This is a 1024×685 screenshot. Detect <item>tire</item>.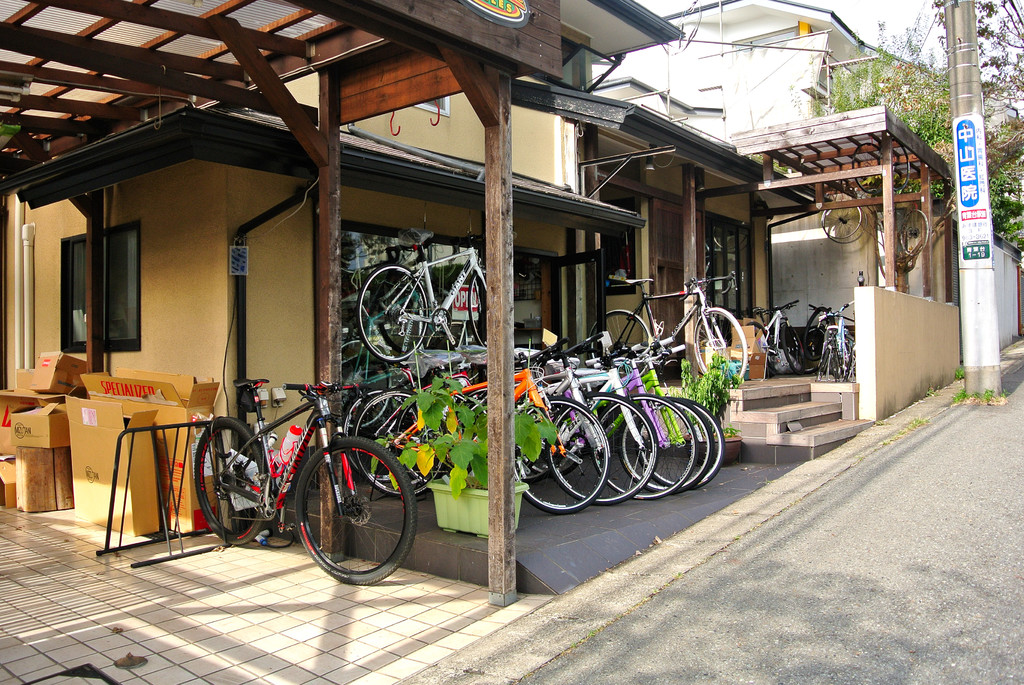
{"x1": 598, "y1": 394, "x2": 692, "y2": 499}.
